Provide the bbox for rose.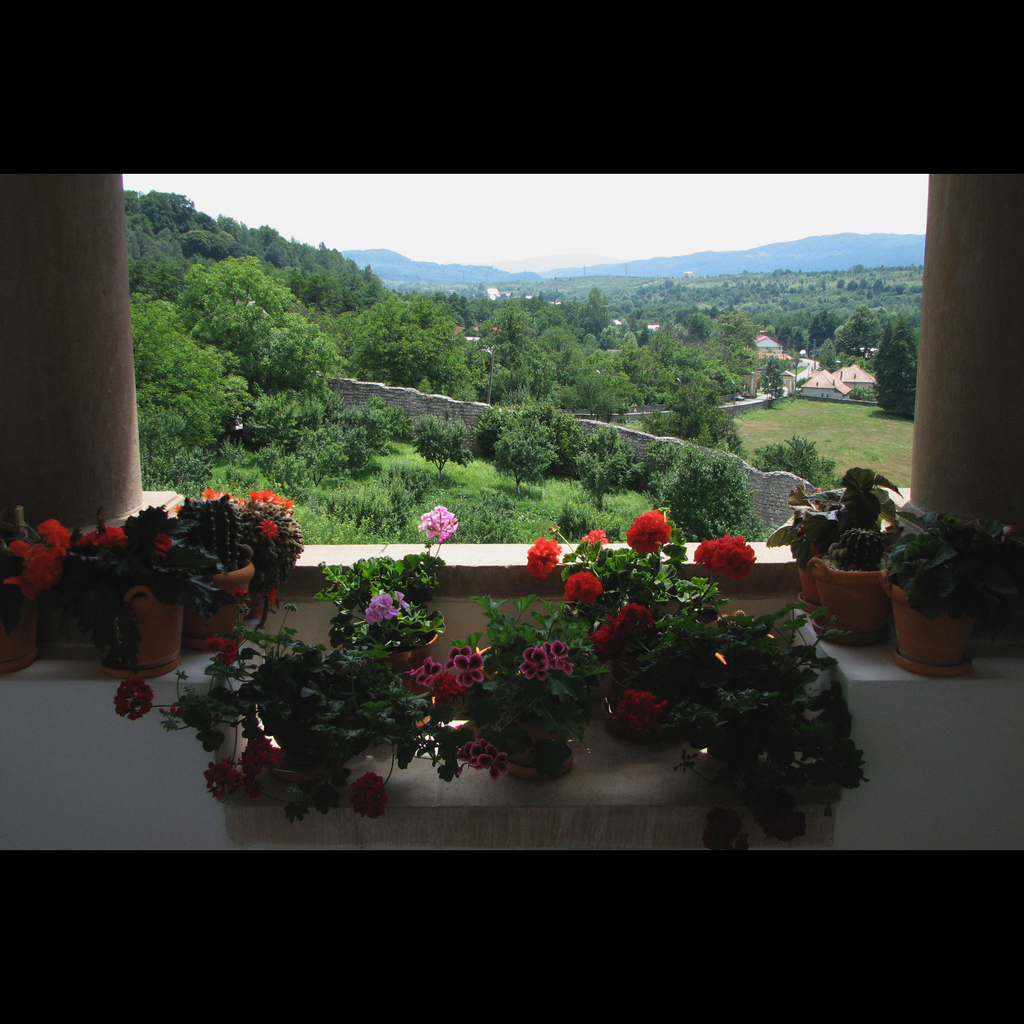
Rect(525, 530, 563, 579).
